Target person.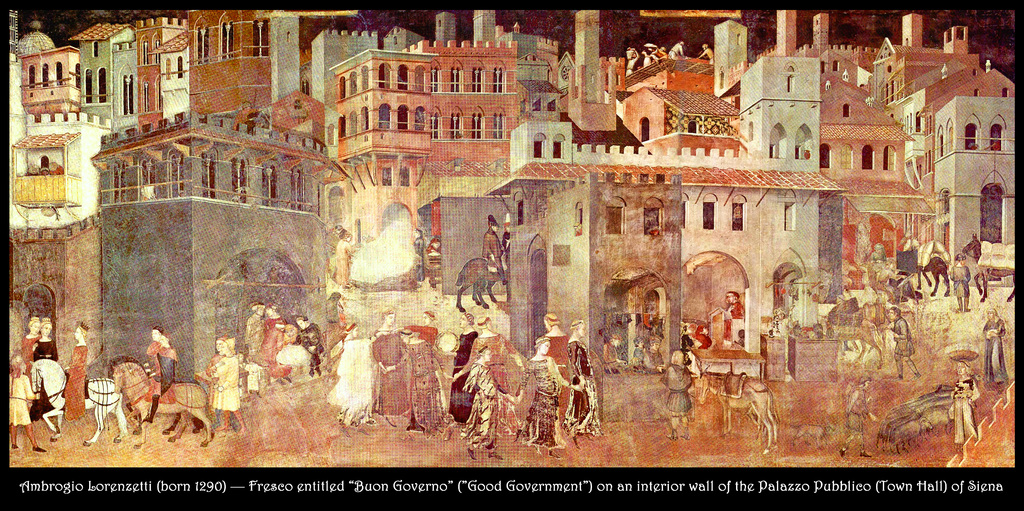
Target region: locate(61, 317, 88, 425).
